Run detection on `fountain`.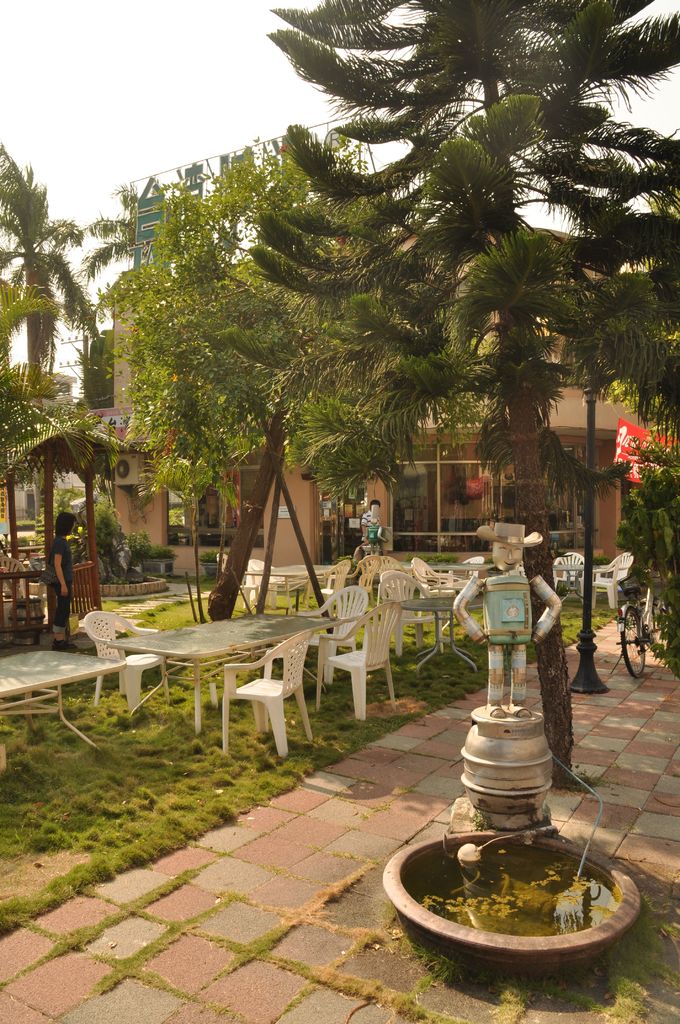
Result: {"x1": 382, "y1": 520, "x2": 640, "y2": 976}.
